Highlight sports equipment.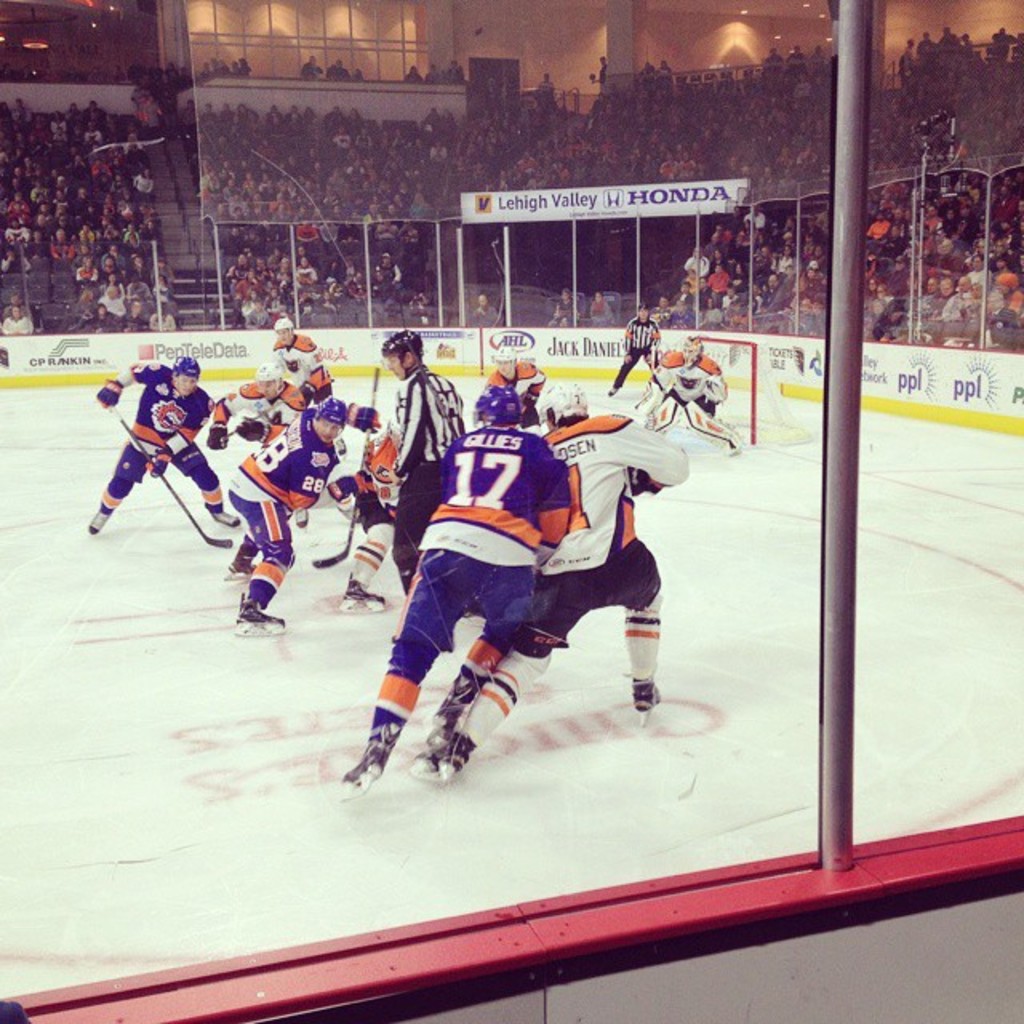
Highlighted region: 232, 592, 290, 637.
